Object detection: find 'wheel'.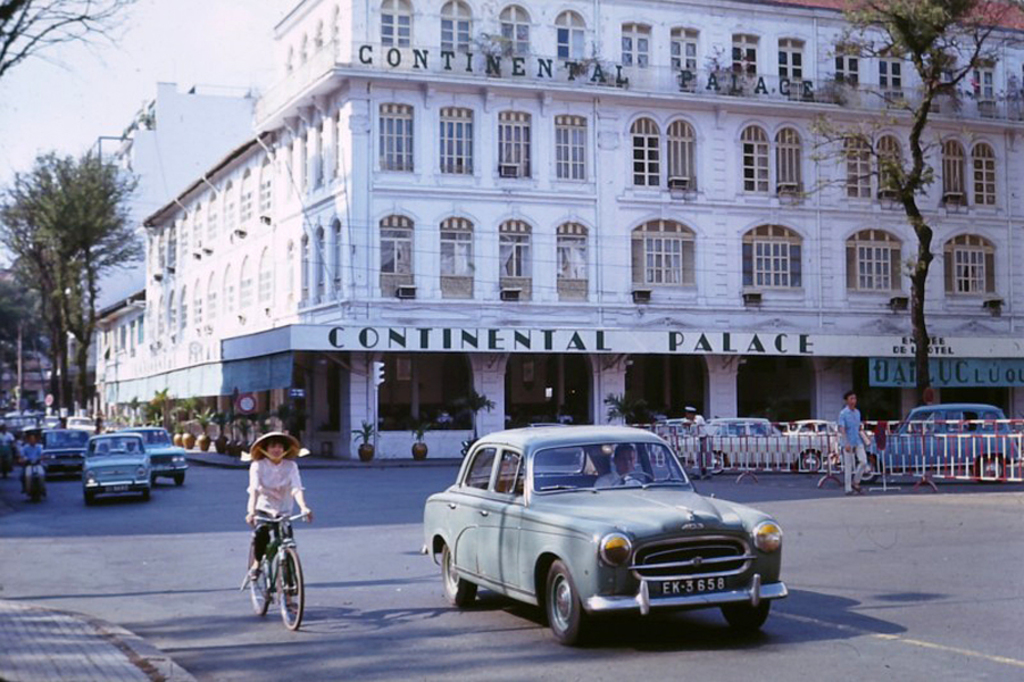
278,547,306,634.
